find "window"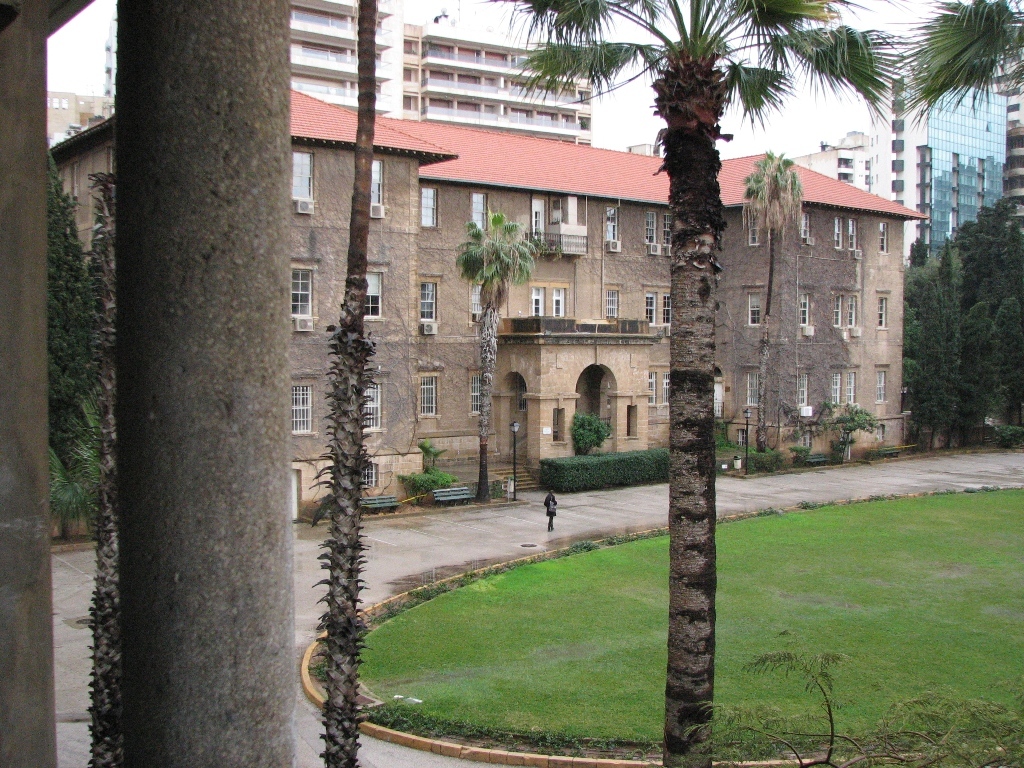
pyautogui.locateOnScreen(835, 217, 841, 248)
